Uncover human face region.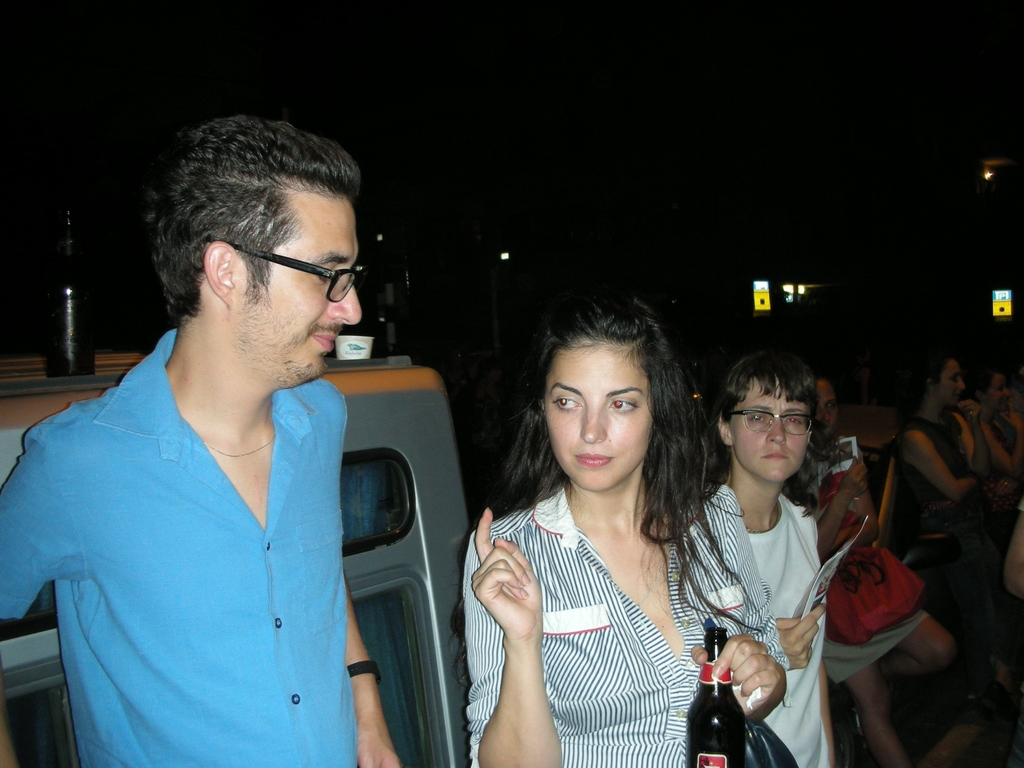
Uncovered: (940,358,966,404).
